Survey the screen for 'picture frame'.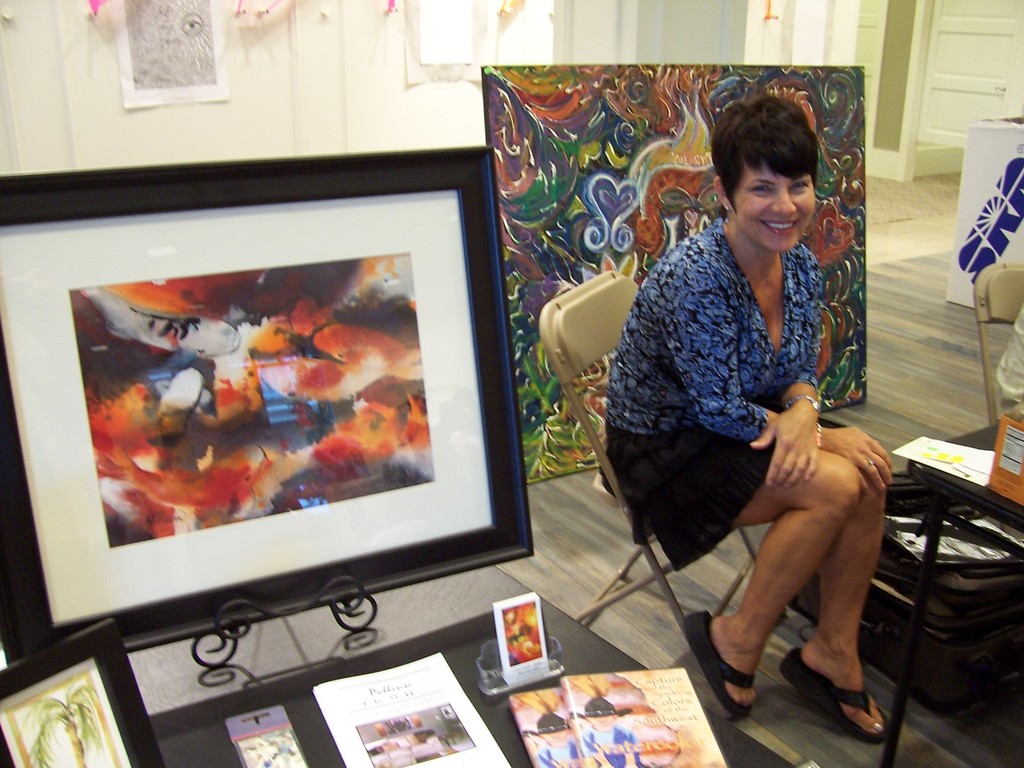
Survey found: box=[0, 140, 538, 680].
